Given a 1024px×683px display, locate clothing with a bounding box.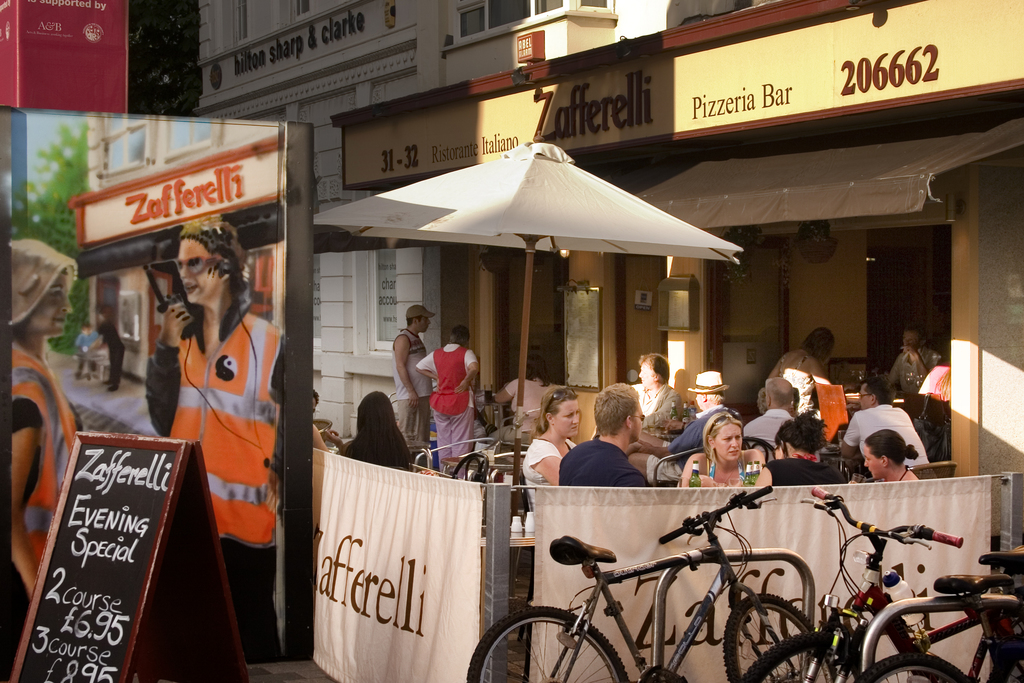
Located: l=520, t=435, r=580, b=515.
